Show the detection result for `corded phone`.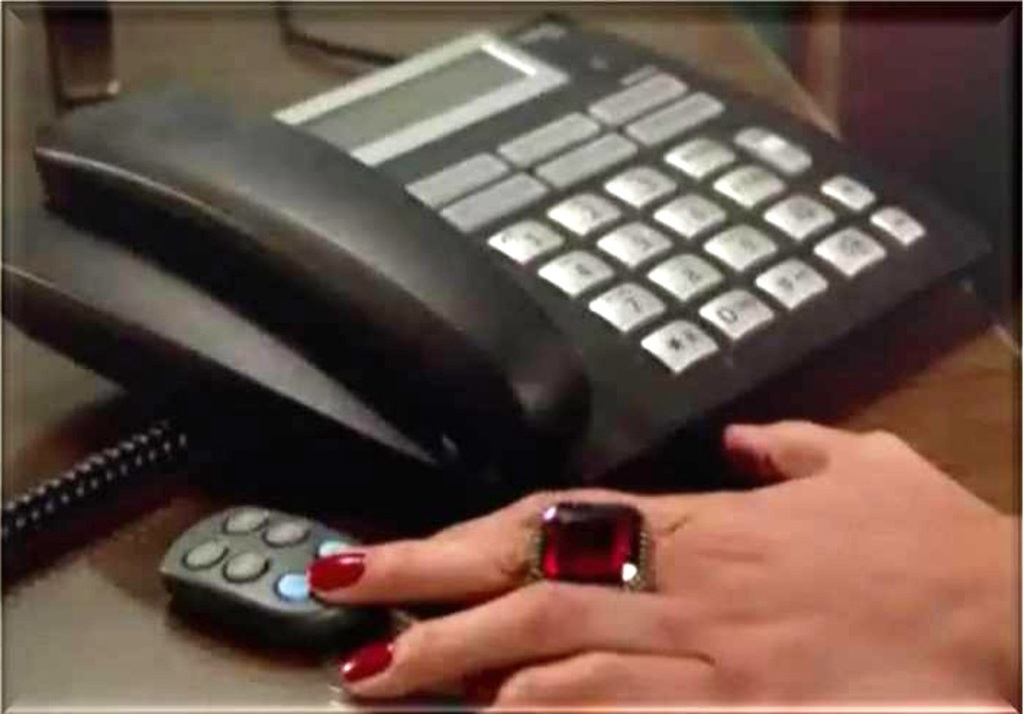
(x1=0, y1=12, x2=1015, y2=520).
